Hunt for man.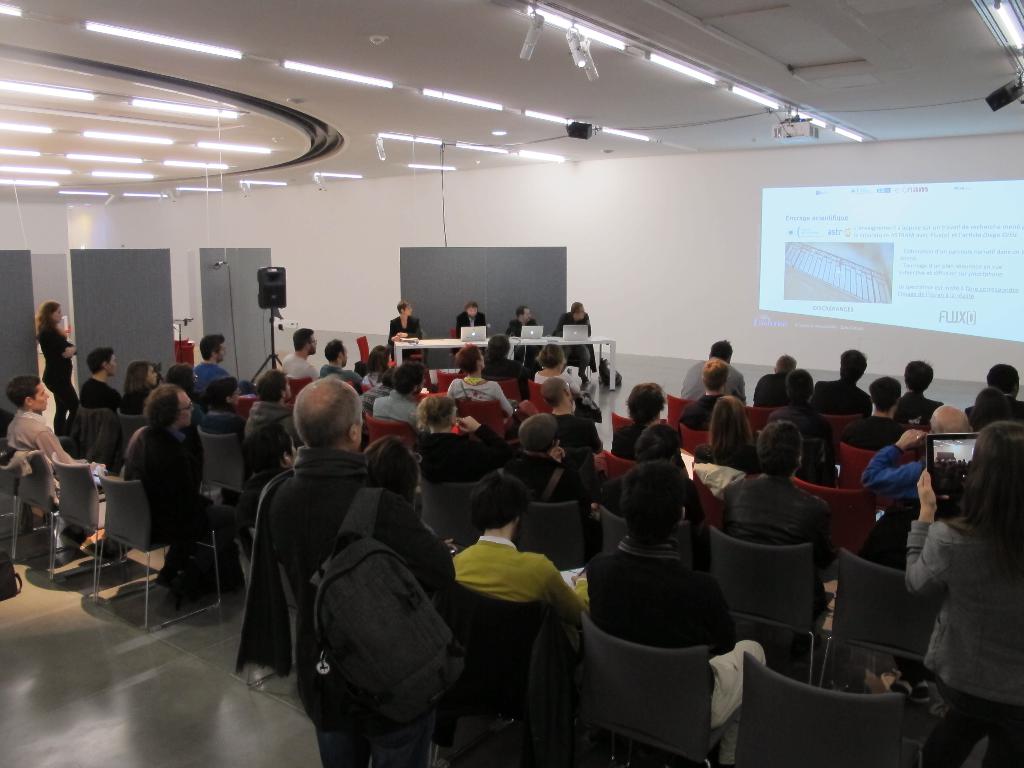
Hunted down at 751 351 804 408.
